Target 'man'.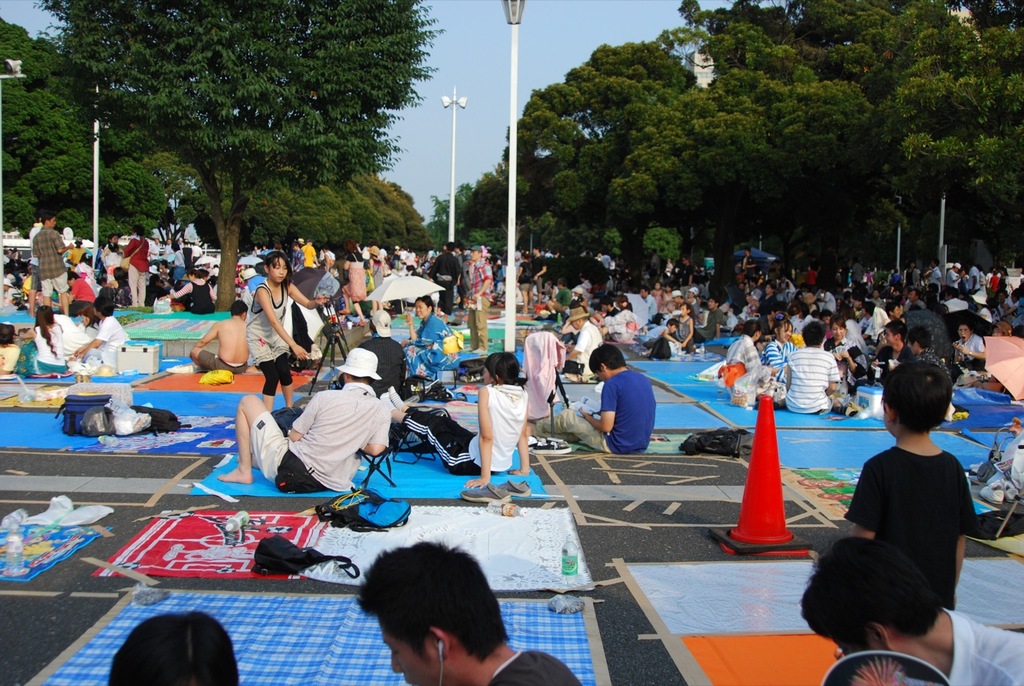
Target region: bbox=[178, 236, 185, 251].
